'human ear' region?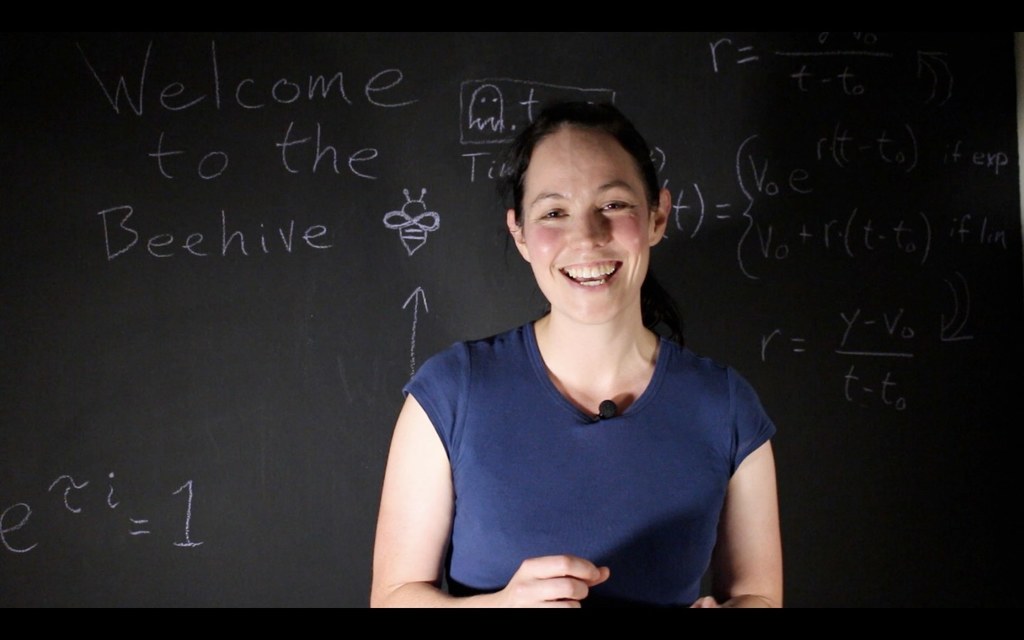
l=505, t=206, r=525, b=259
